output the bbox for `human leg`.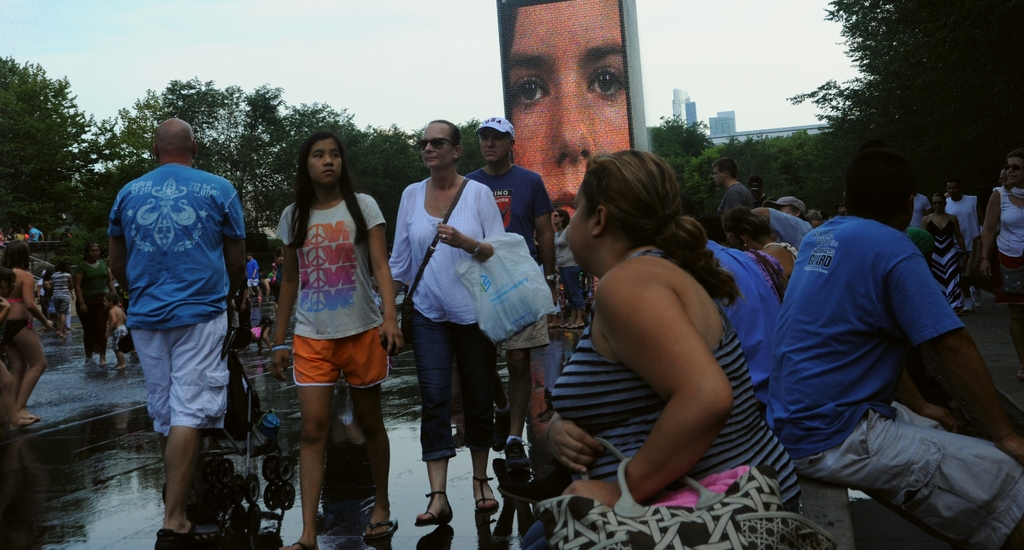
pyautogui.locateOnScreen(404, 297, 454, 522).
